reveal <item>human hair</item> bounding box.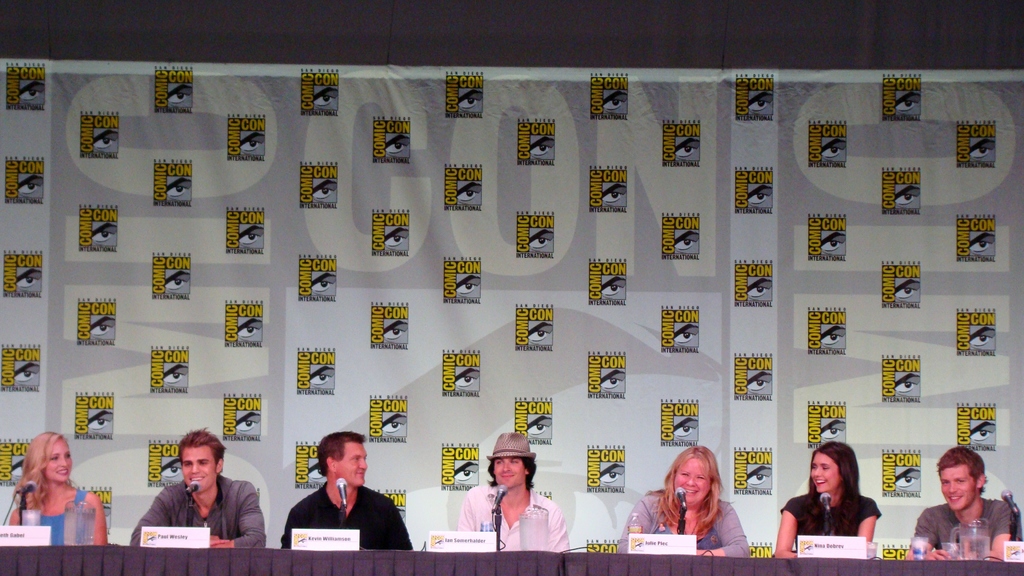
Revealed: [315,433,370,477].
